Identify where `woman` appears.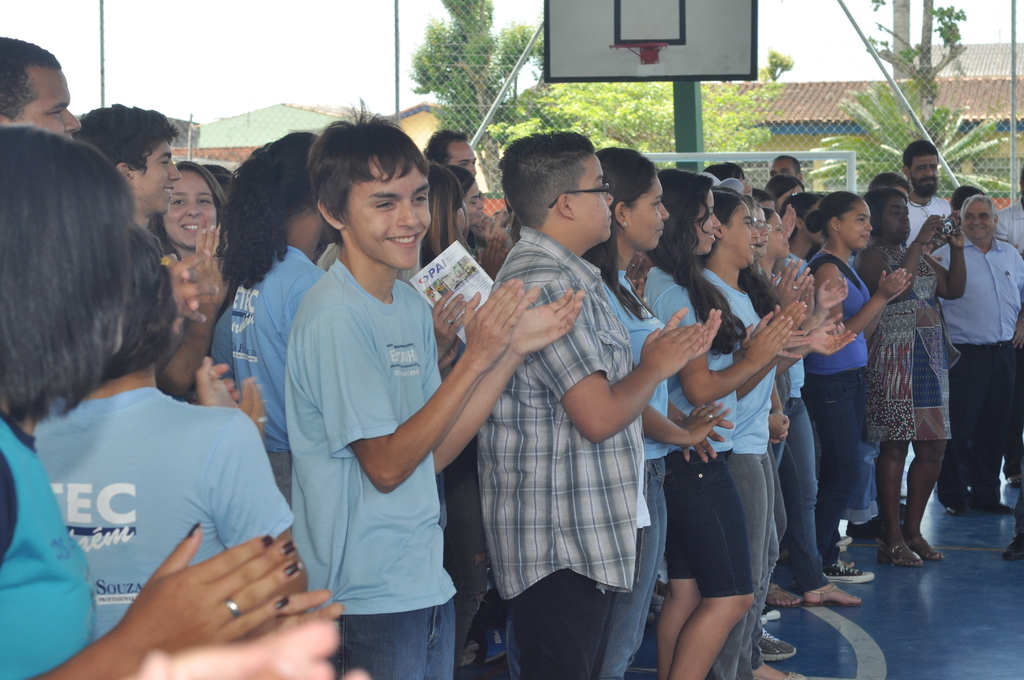
Appears at pyautogui.locateOnScreen(640, 166, 790, 679).
